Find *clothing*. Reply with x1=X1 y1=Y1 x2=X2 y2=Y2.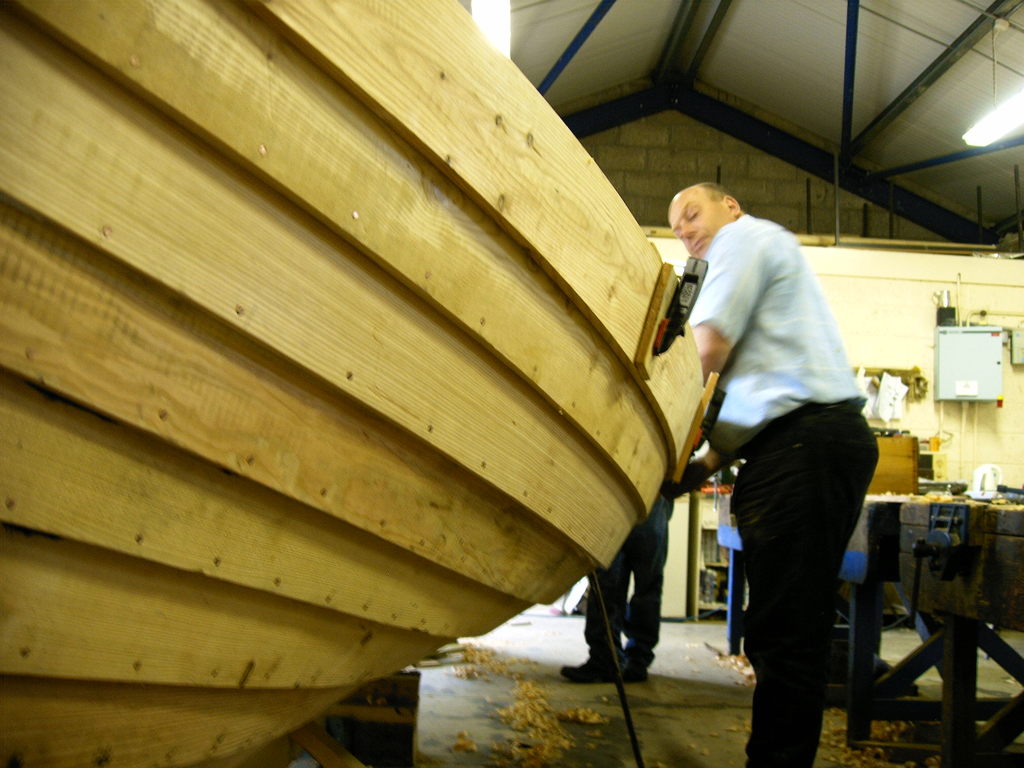
x1=591 y1=488 x2=668 y2=647.
